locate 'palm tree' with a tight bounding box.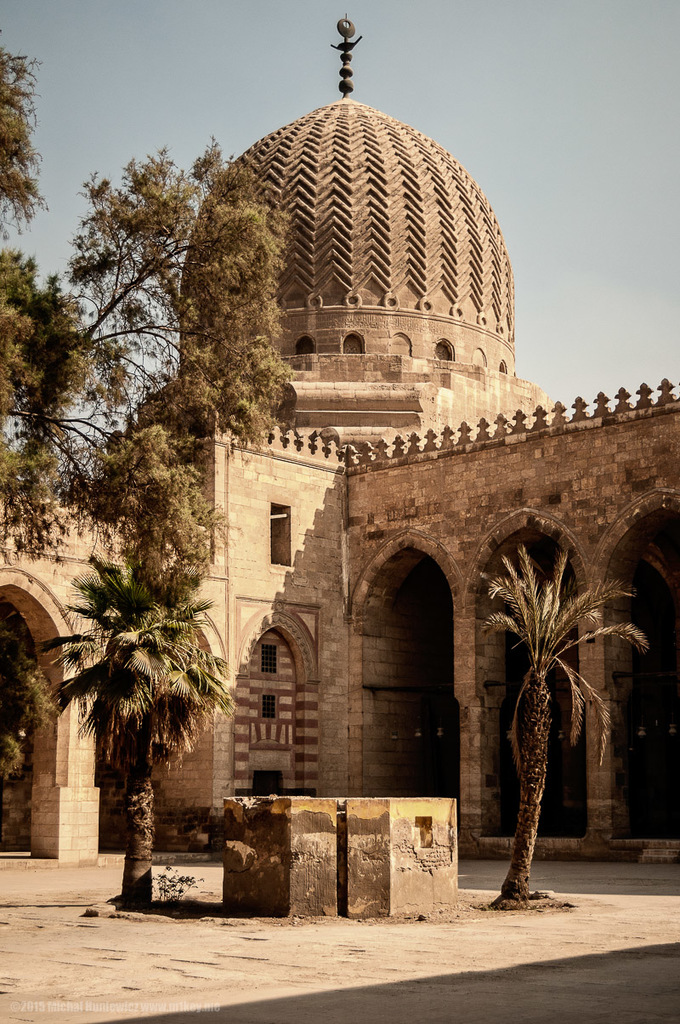
(0,251,76,500).
